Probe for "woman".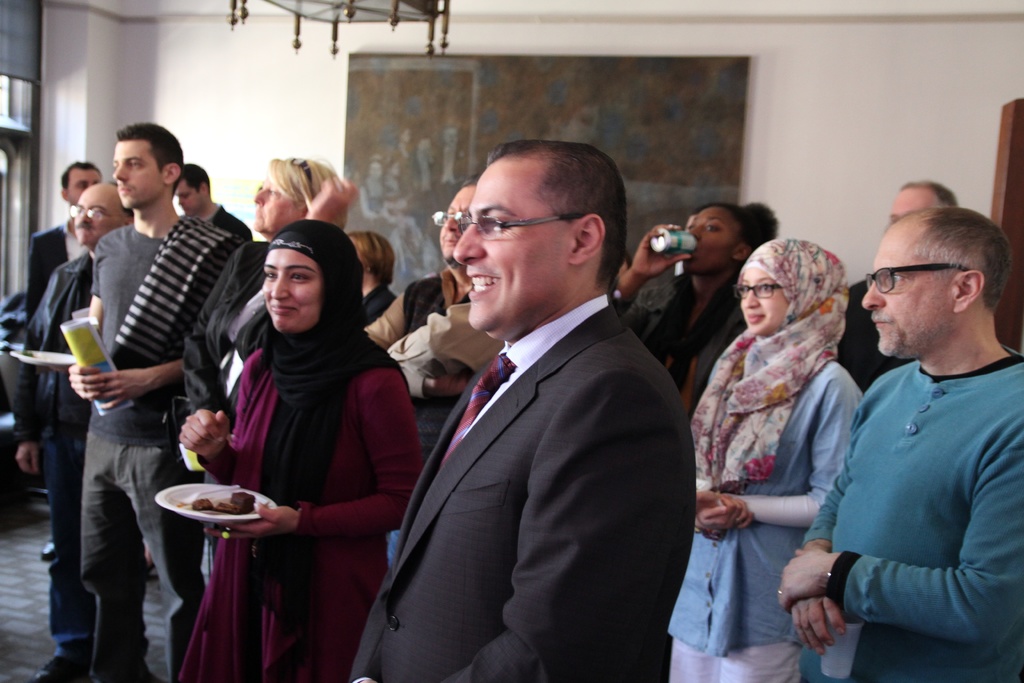
Probe result: {"x1": 612, "y1": 199, "x2": 783, "y2": 422}.
